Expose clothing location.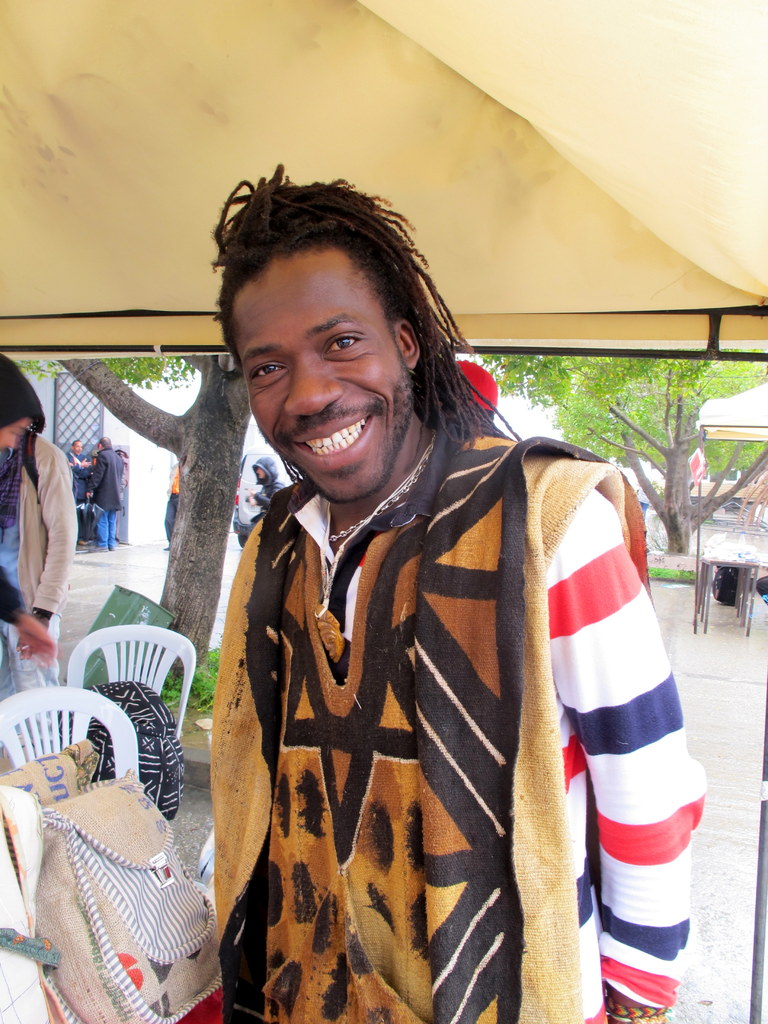
Exposed at (left=0, top=440, right=78, bottom=705).
